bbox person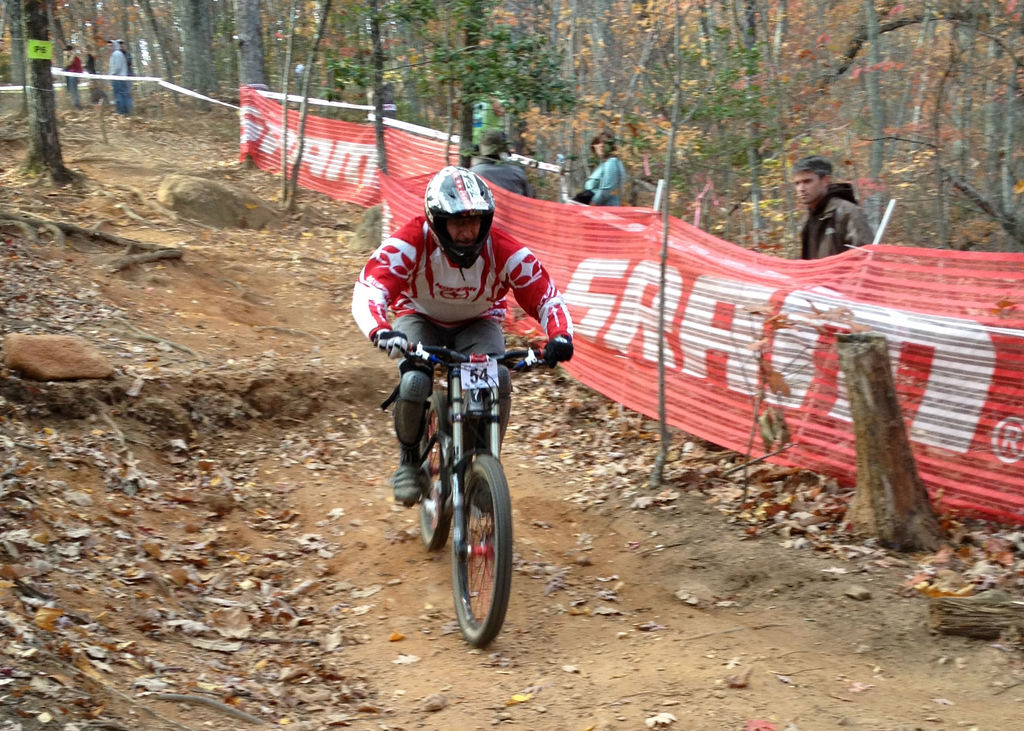
<bbox>798, 154, 889, 259</bbox>
